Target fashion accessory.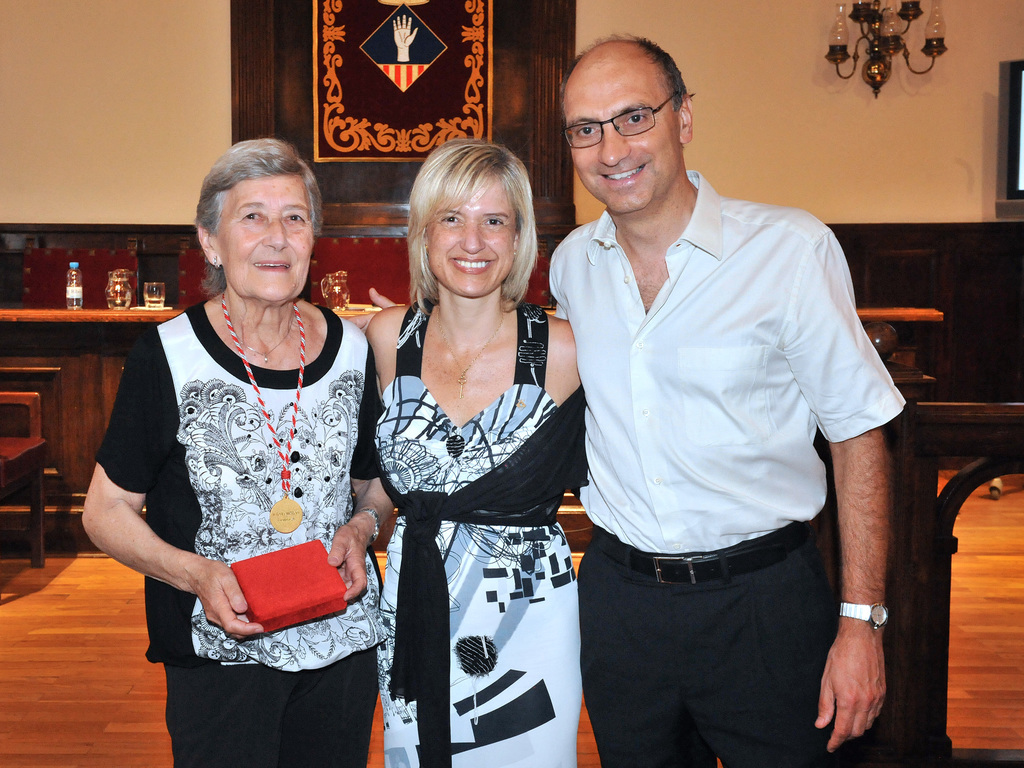
Target region: {"left": 221, "top": 292, "right": 305, "bottom": 532}.
